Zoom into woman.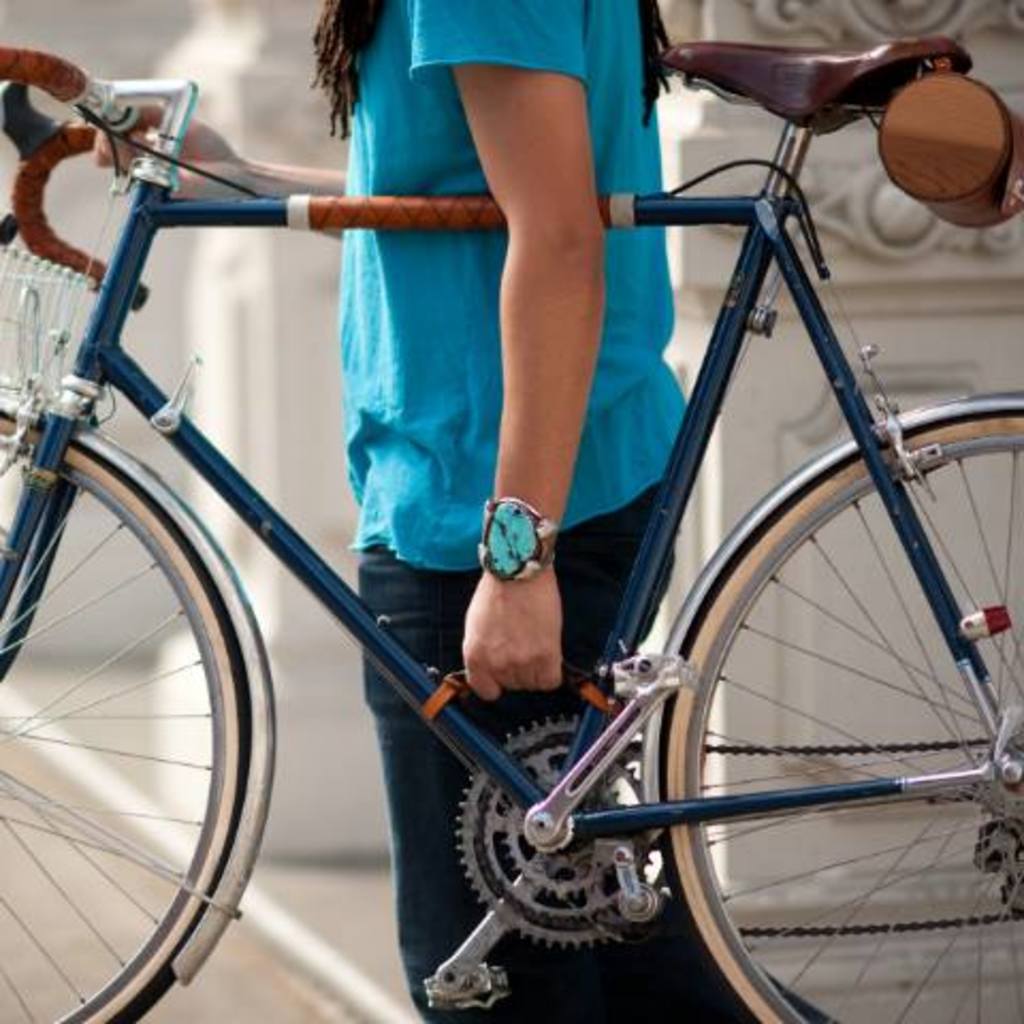
Zoom target: bbox(87, 0, 826, 1022).
